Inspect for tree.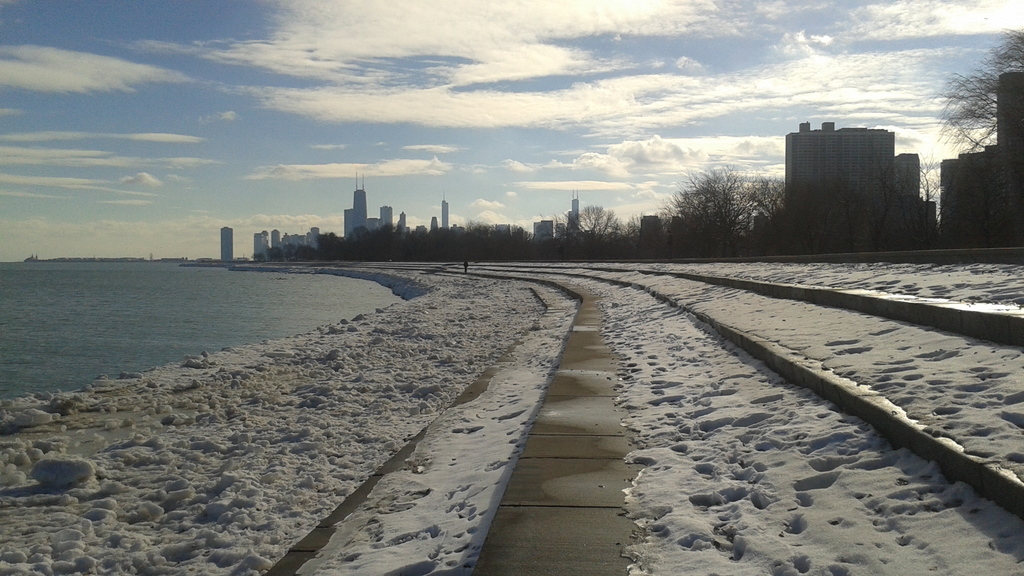
Inspection: (669, 163, 757, 262).
